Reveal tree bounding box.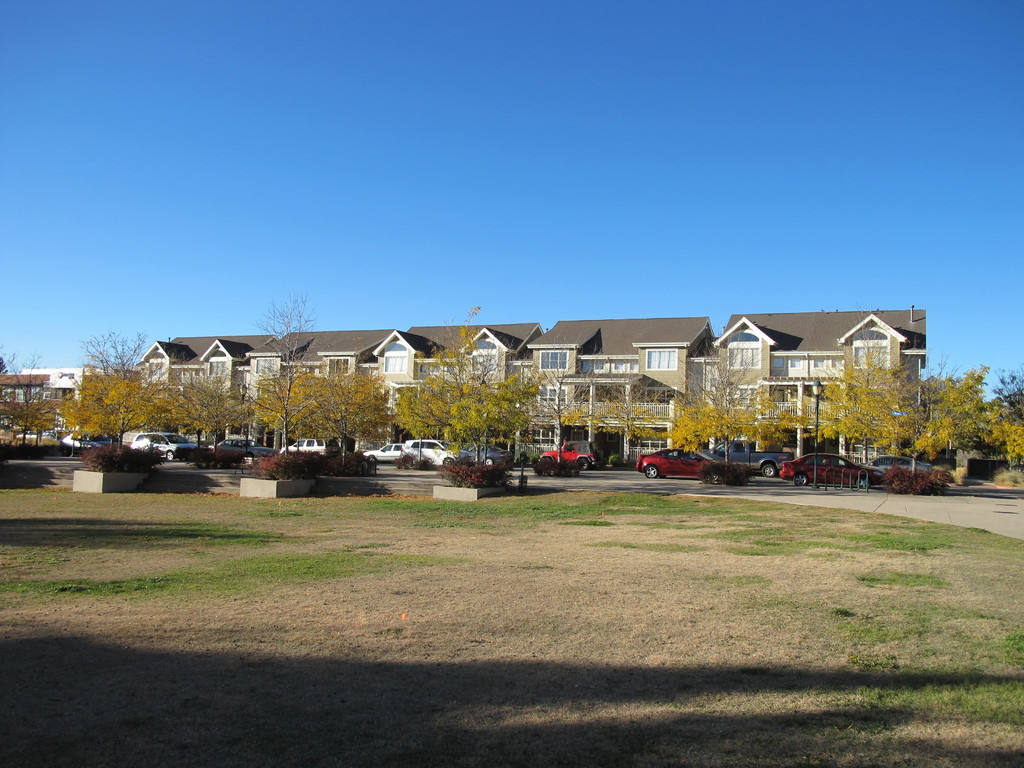
Revealed: BBox(920, 358, 1009, 472).
